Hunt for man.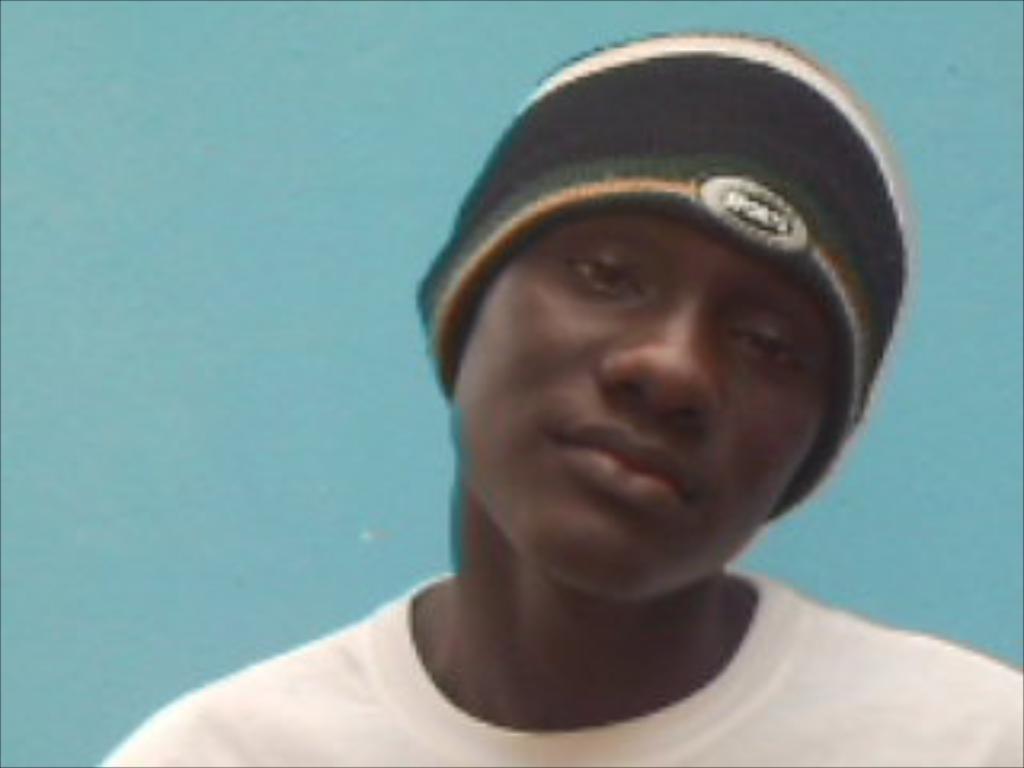
Hunted down at [93, 32, 1021, 765].
